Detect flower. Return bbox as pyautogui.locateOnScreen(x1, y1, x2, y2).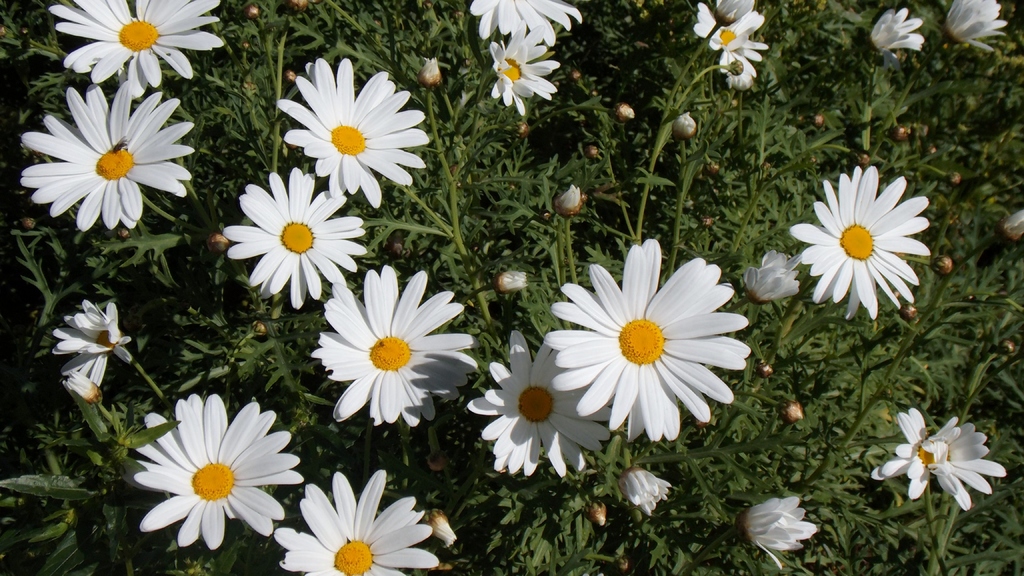
pyautogui.locateOnScreen(49, 0, 228, 95).
